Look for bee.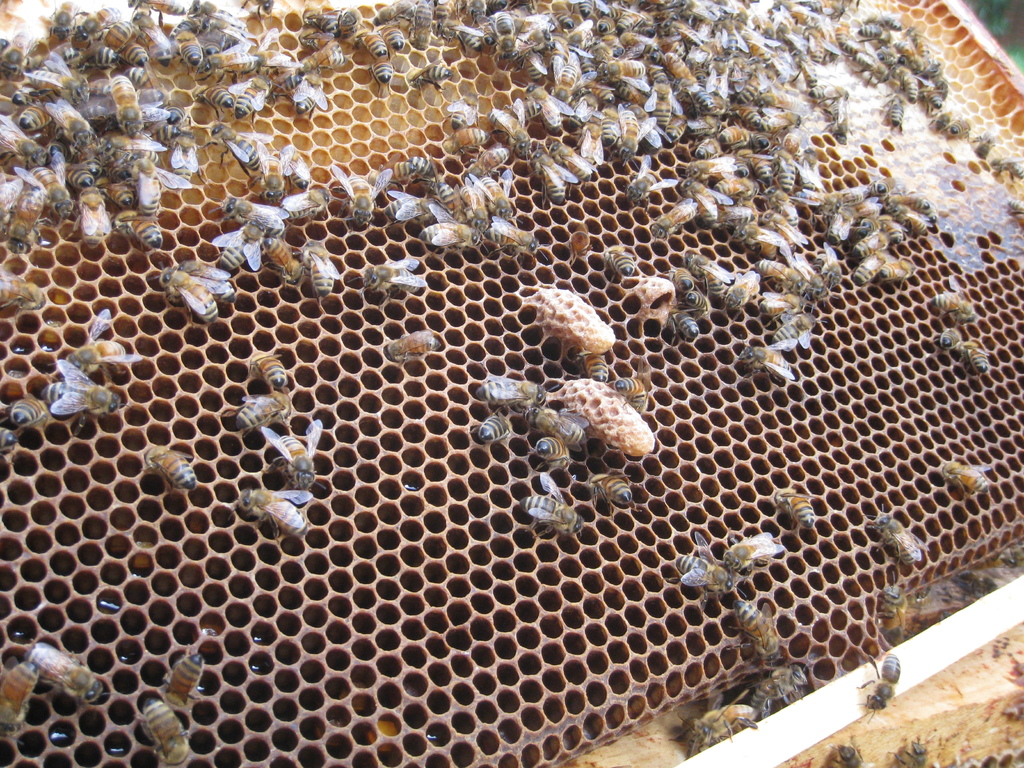
Found: <region>684, 76, 716, 108</region>.
